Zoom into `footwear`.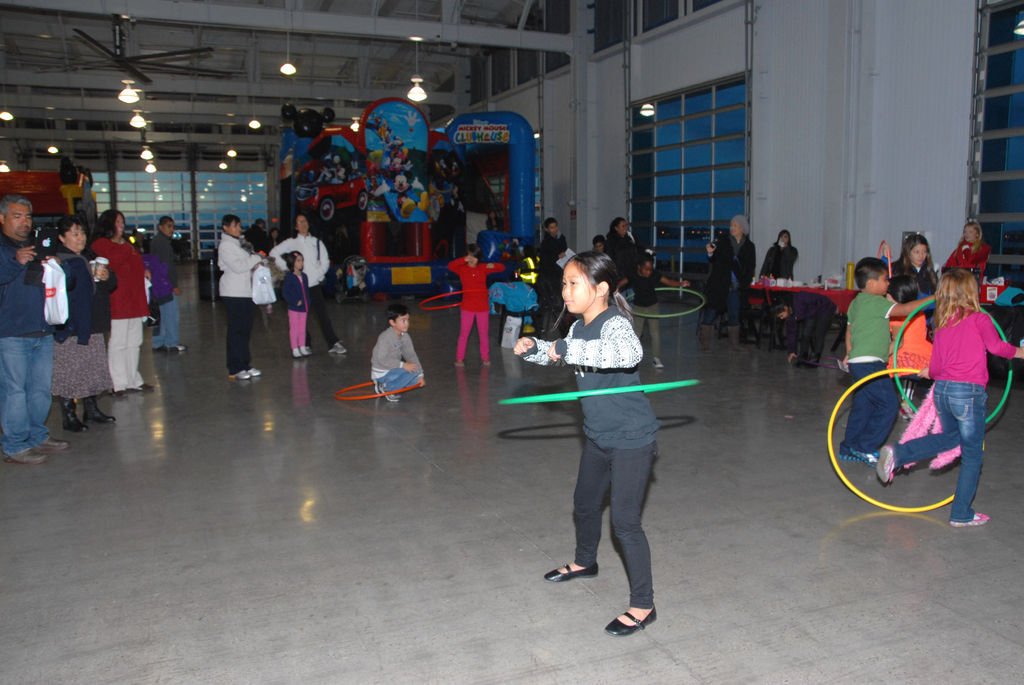
Zoom target: Rect(291, 349, 302, 359).
